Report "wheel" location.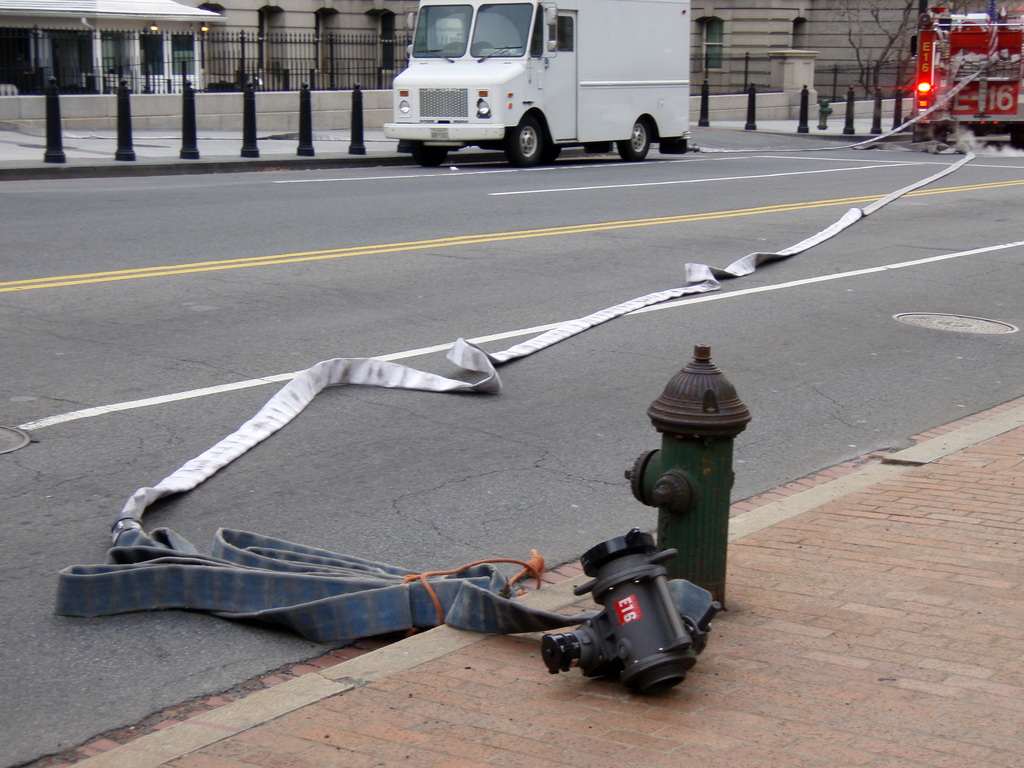
Report: bbox=[411, 150, 447, 166].
